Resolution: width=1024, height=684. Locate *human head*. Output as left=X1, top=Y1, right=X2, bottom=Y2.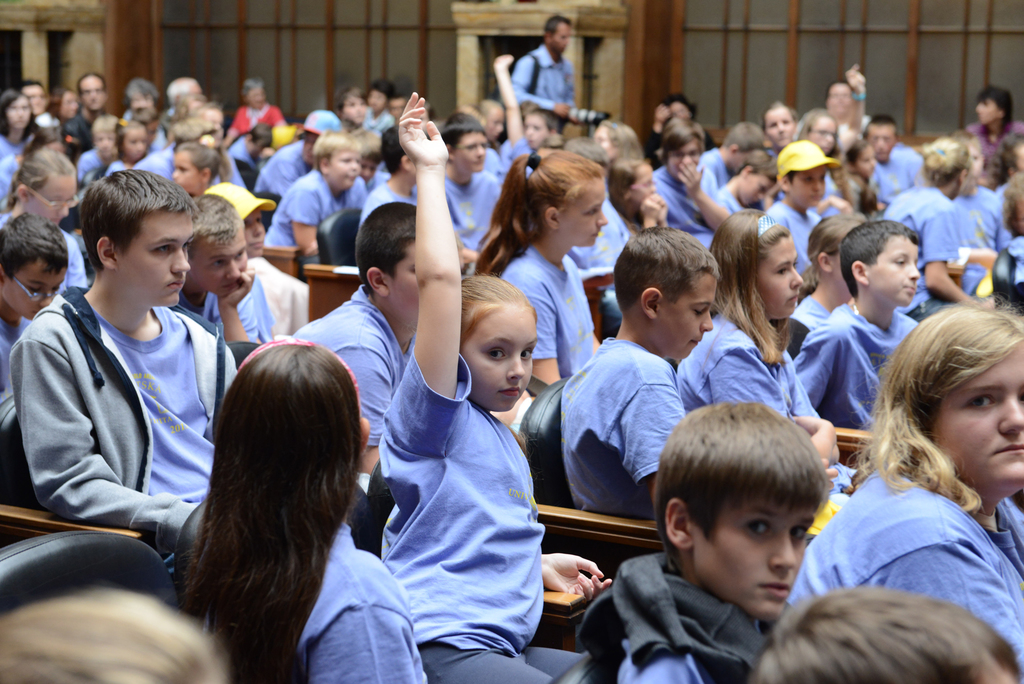
left=238, top=81, right=269, bottom=108.
